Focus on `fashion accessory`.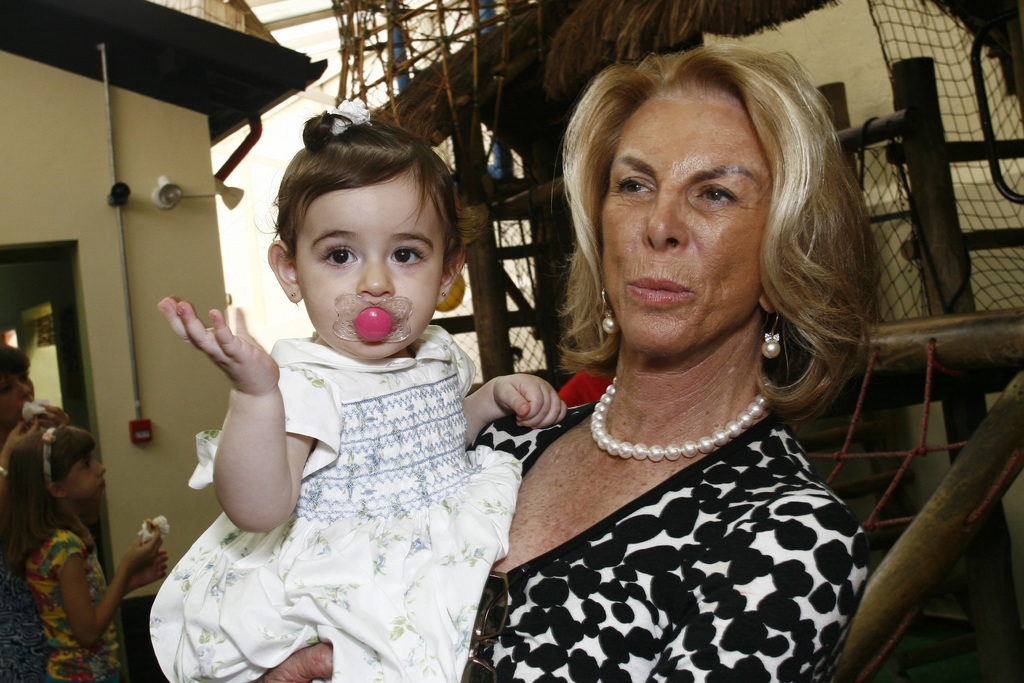
Focused at pyautogui.locateOnScreen(290, 286, 301, 304).
